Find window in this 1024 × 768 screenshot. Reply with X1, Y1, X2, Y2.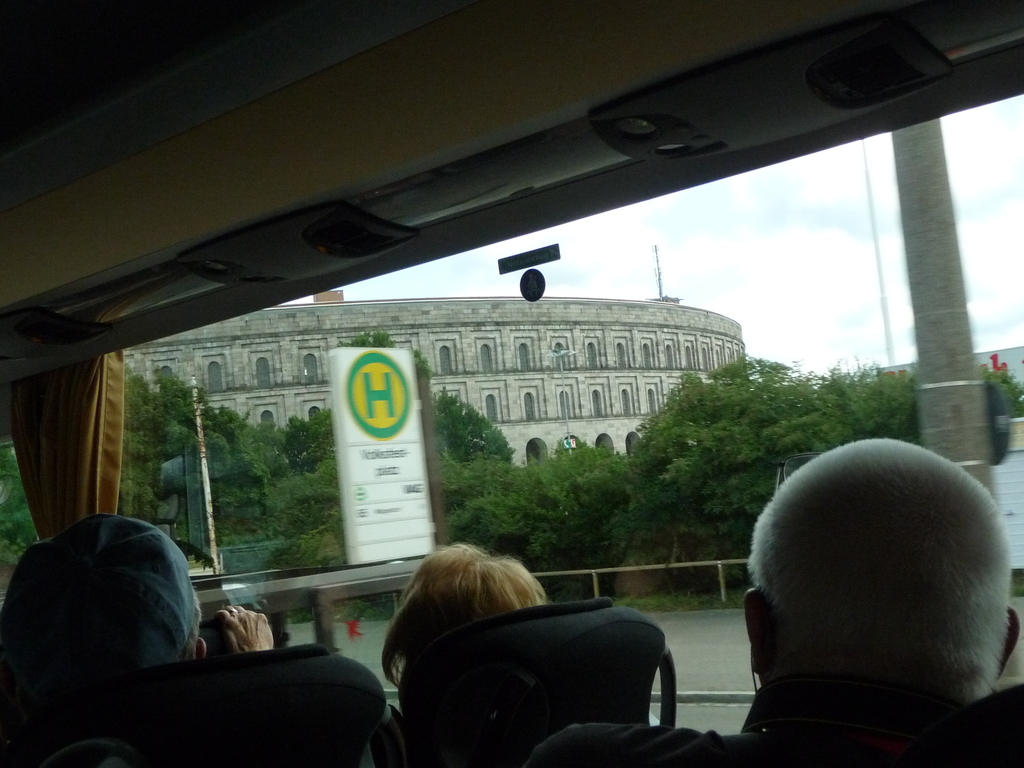
476, 385, 506, 429.
